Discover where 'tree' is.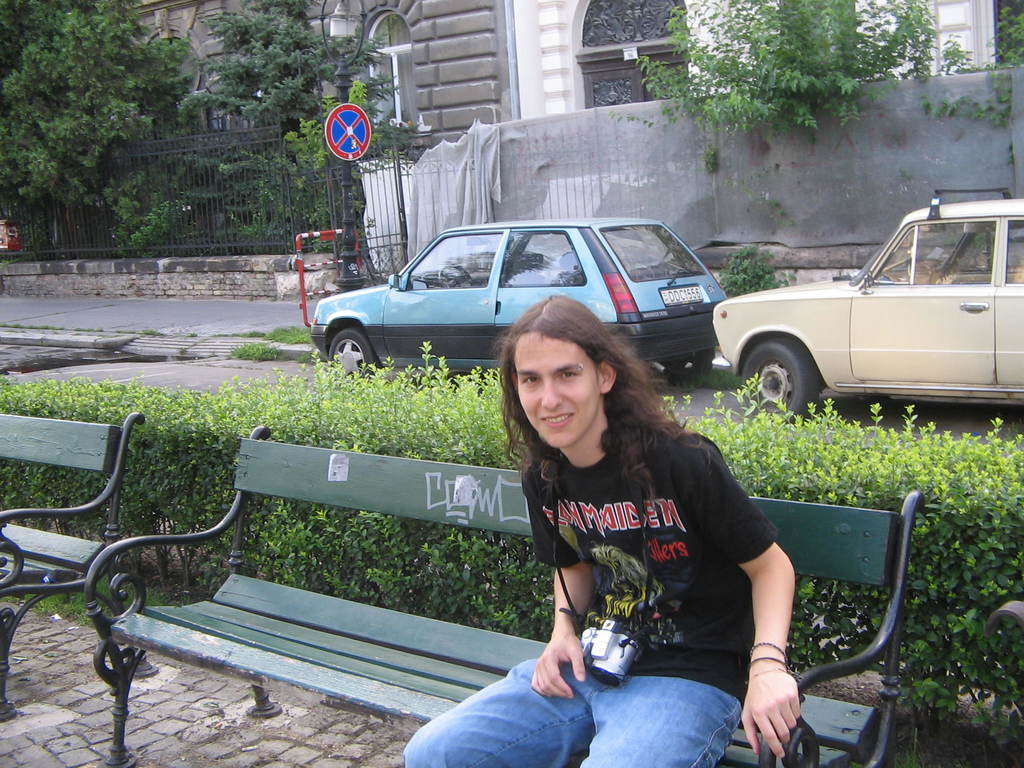
Discovered at (left=0, top=0, right=198, bottom=214).
